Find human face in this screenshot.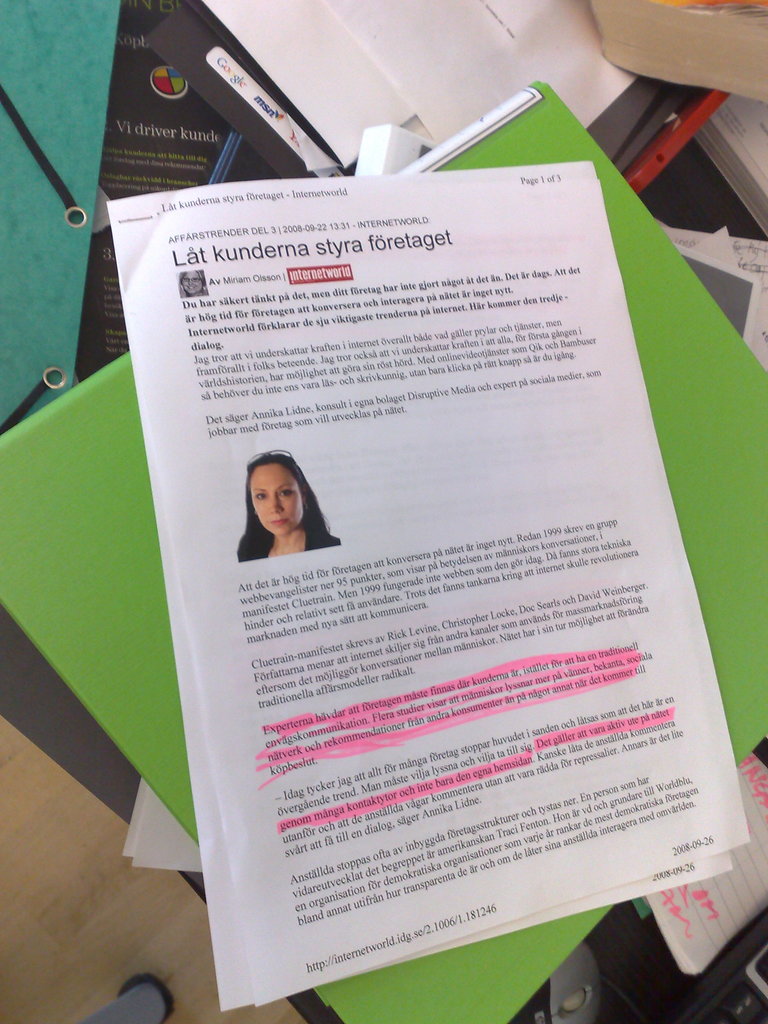
The bounding box for human face is locate(248, 460, 301, 535).
